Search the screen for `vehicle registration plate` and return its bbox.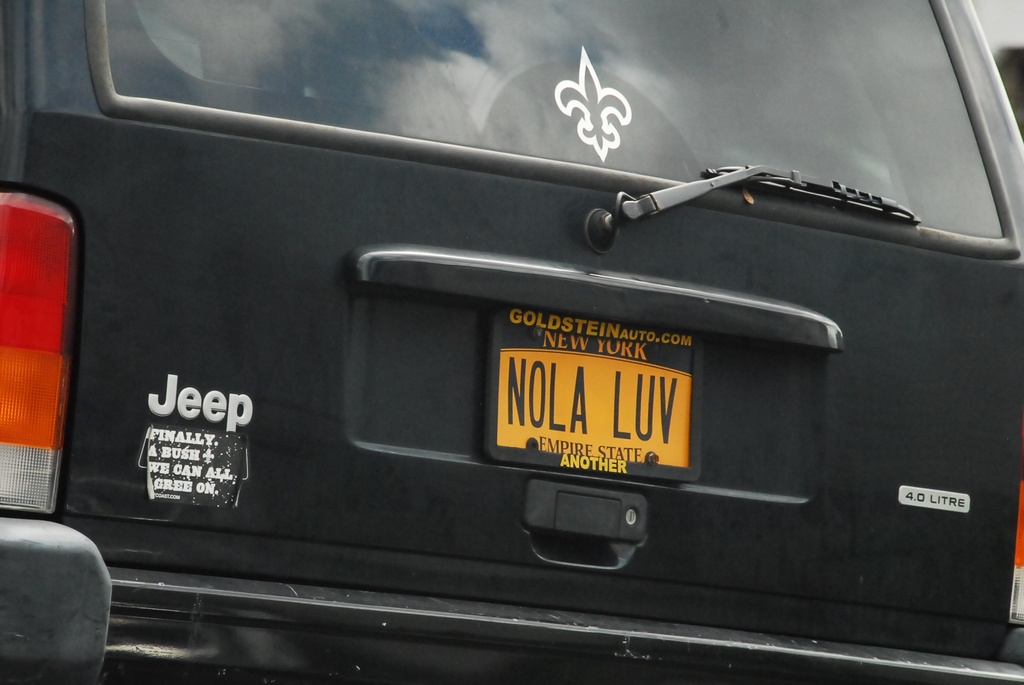
Found: left=484, top=306, right=703, bottom=477.
